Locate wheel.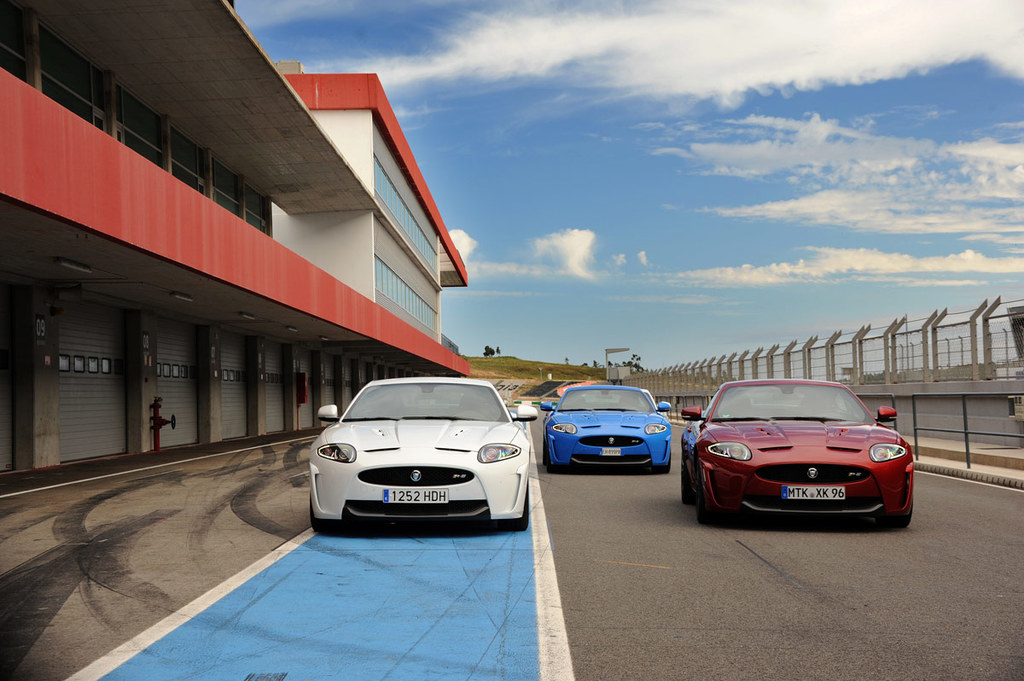
Bounding box: 549,445,567,473.
